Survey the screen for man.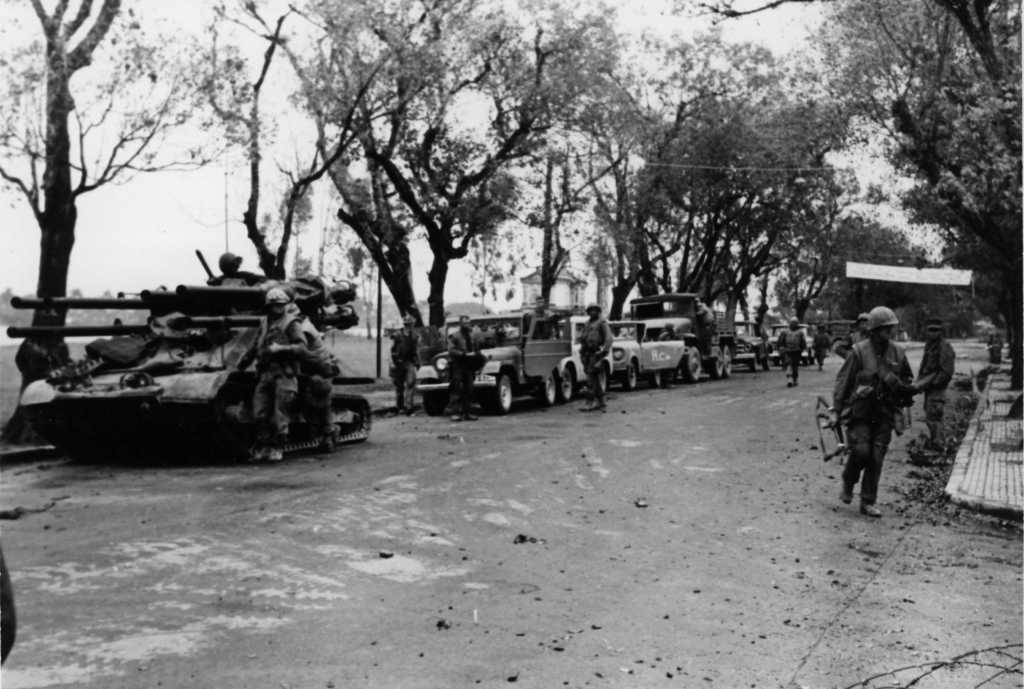
Survey found: {"left": 391, "top": 312, "right": 424, "bottom": 422}.
